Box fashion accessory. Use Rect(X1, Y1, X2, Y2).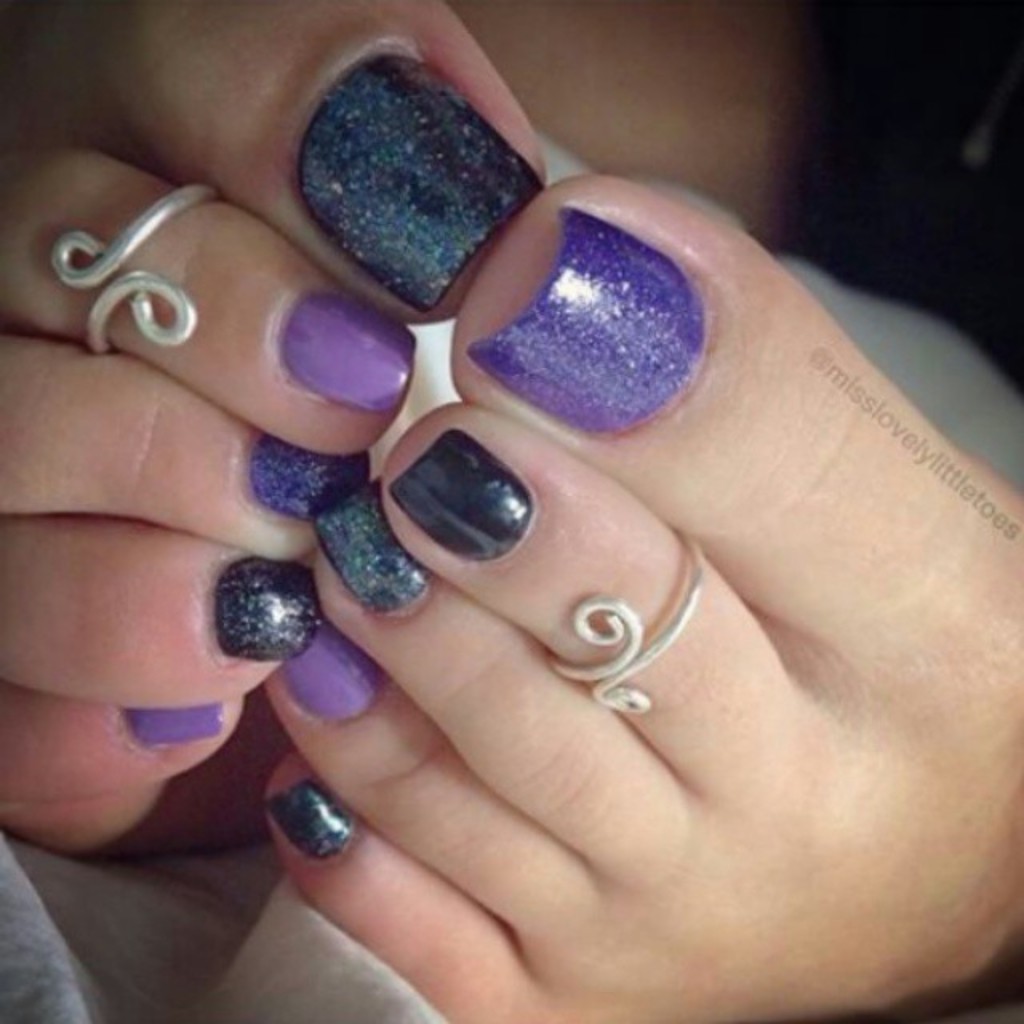
Rect(53, 176, 230, 349).
